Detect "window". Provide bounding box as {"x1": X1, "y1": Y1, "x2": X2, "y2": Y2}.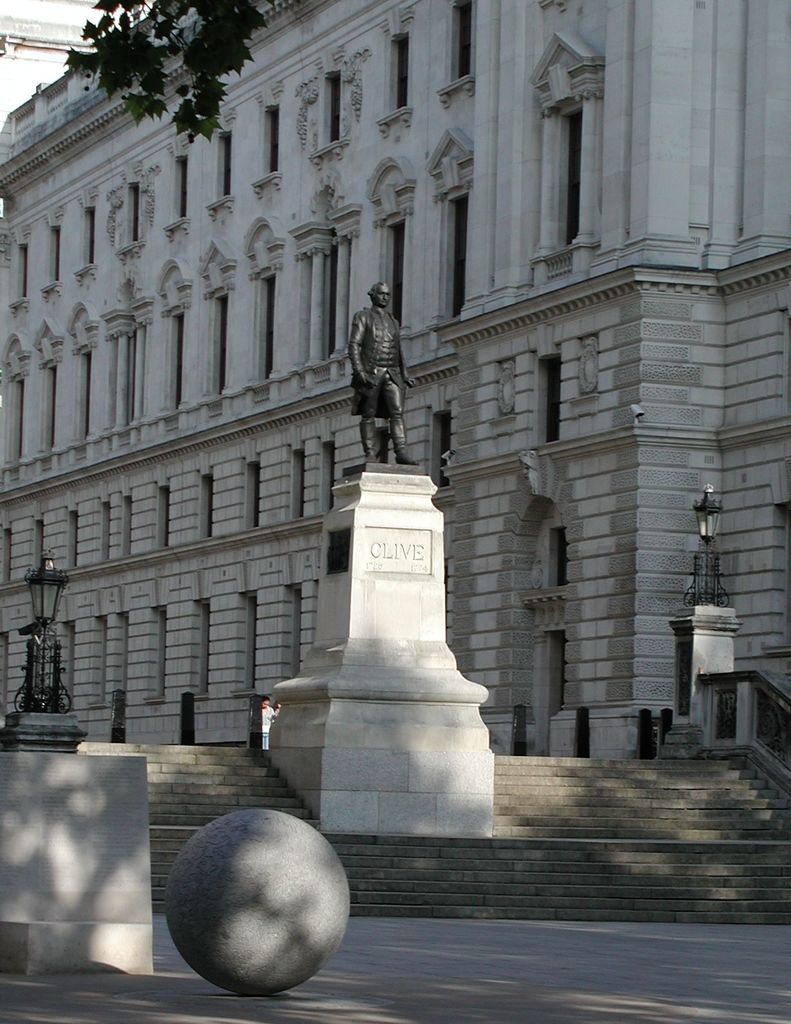
{"x1": 532, "y1": 36, "x2": 594, "y2": 281}.
